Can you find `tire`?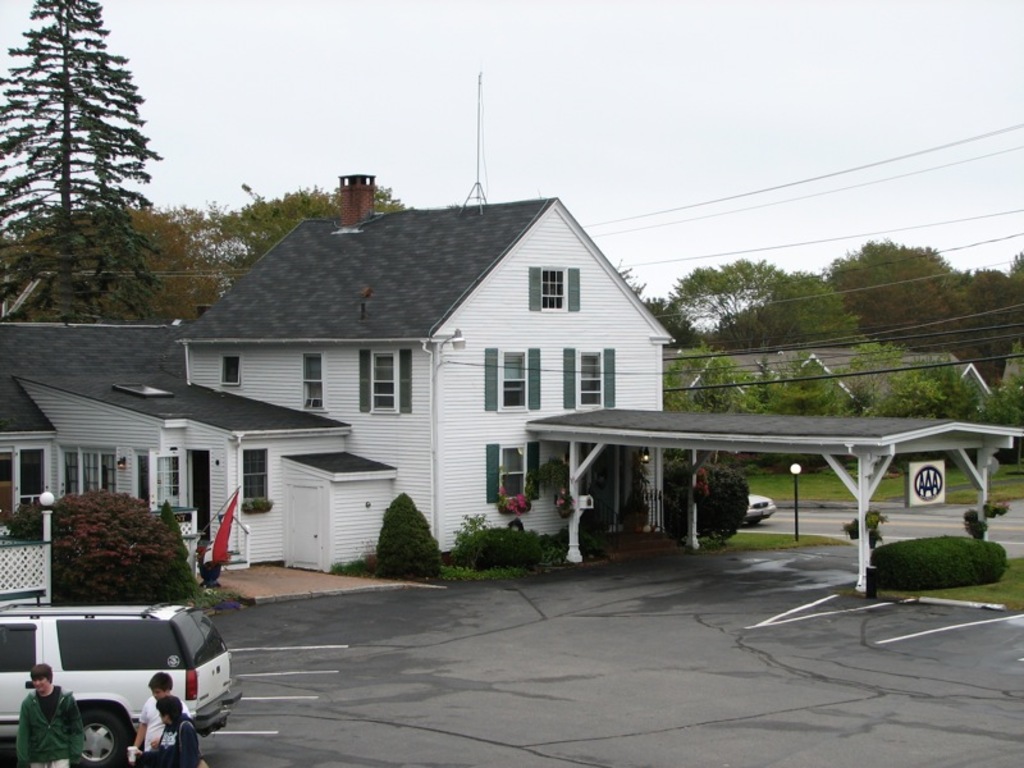
Yes, bounding box: box=[73, 703, 122, 763].
